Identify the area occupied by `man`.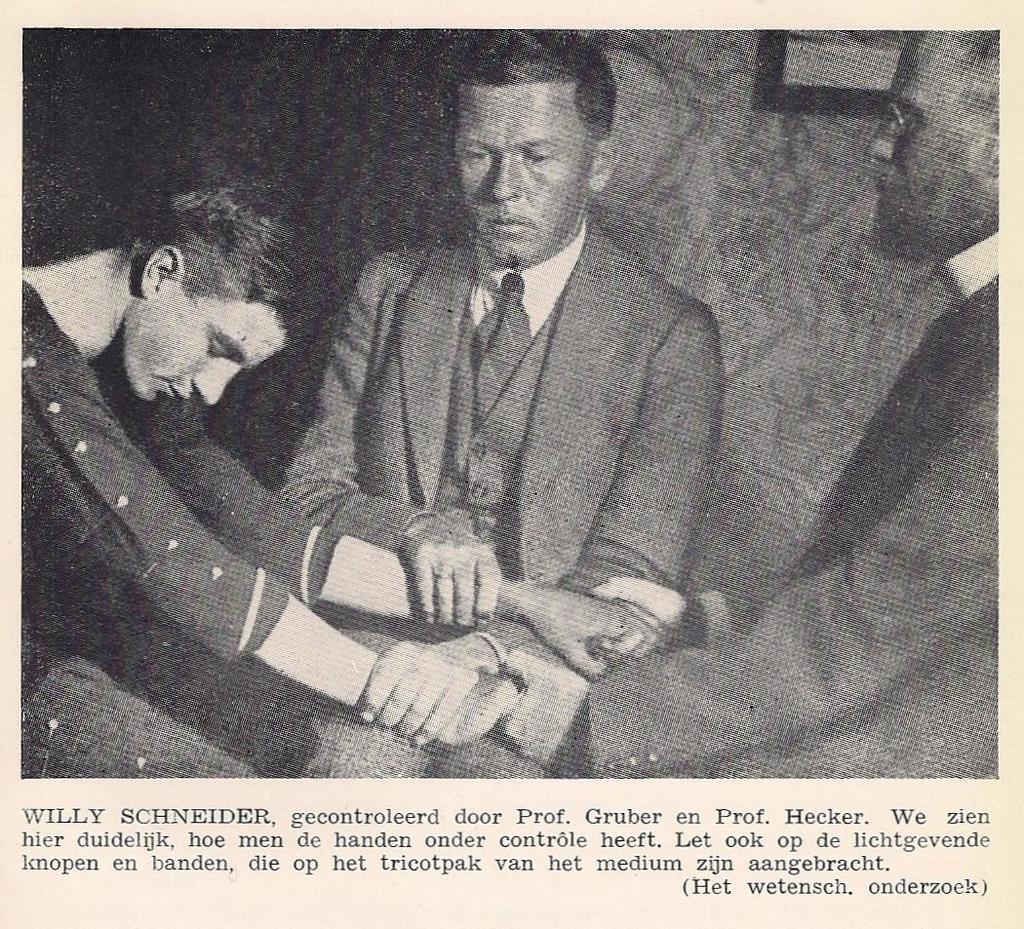
Area: 275,28,724,776.
